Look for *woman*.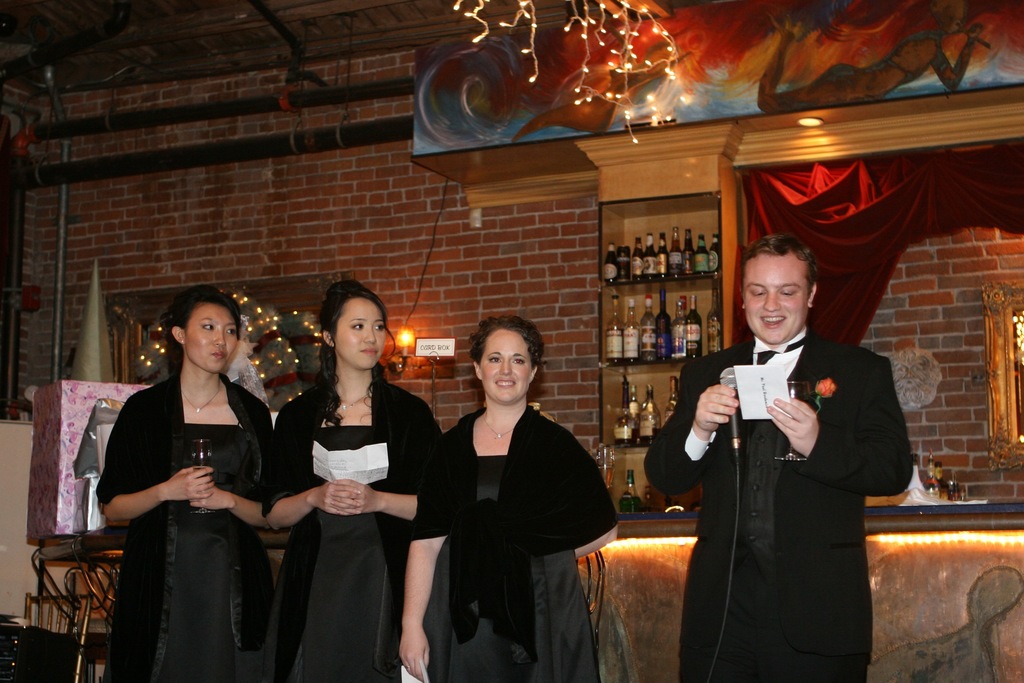
Found: 399,317,627,682.
